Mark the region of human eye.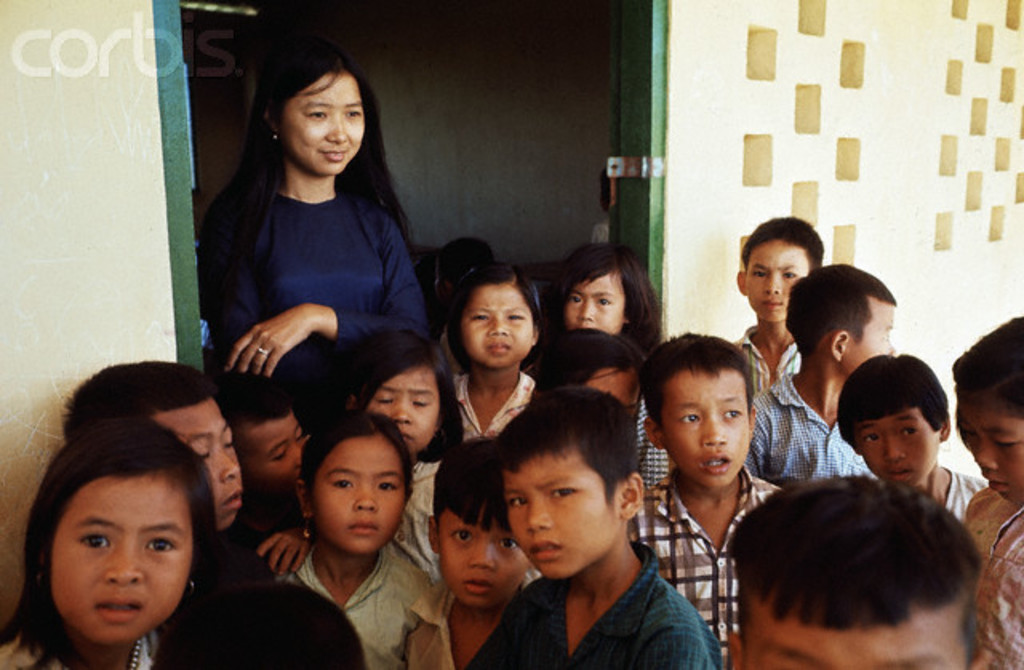
Region: (left=496, top=531, right=514, bottom=552).
